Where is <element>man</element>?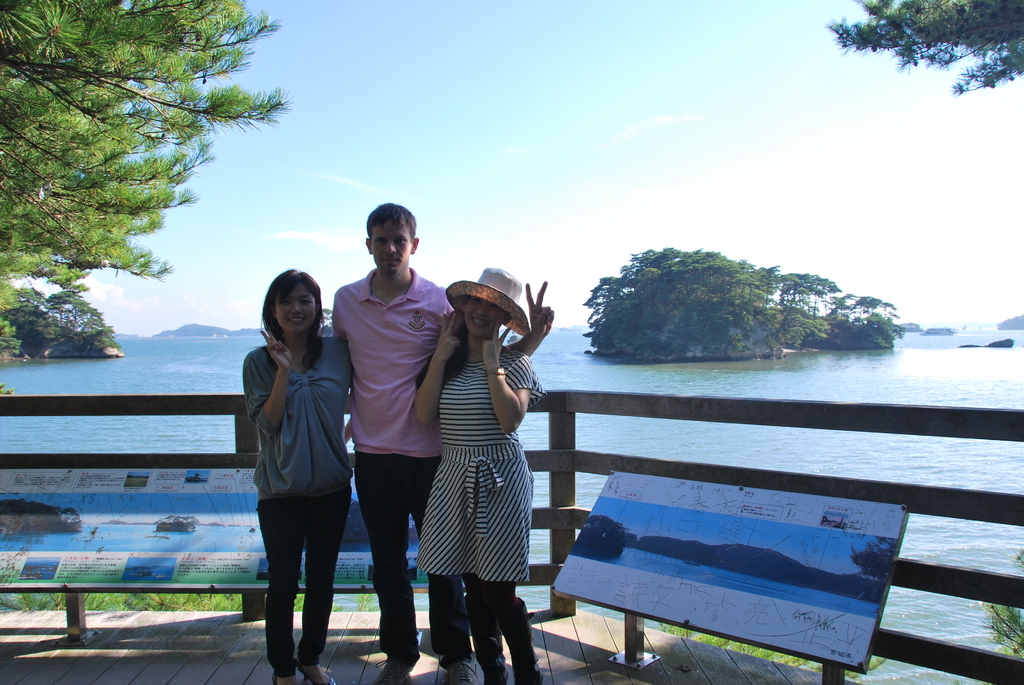
362,227,524,669.
